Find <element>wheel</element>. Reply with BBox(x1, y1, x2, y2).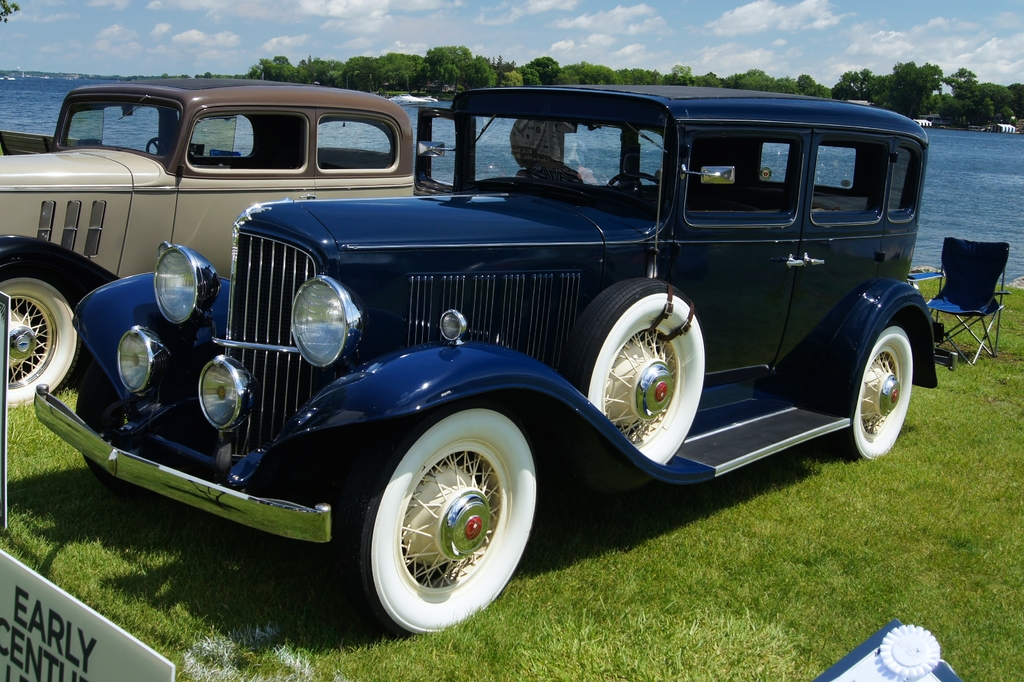
BBox(0, 242, 81, 402).
